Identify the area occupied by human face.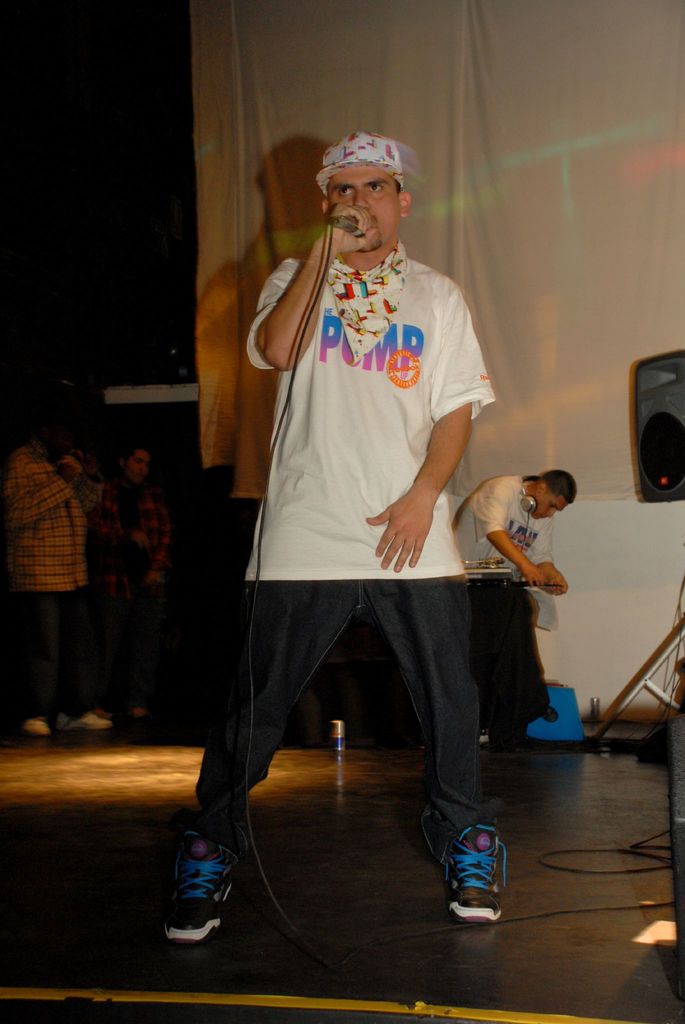
Area: <region>323, 166, 400, 253</region>.
